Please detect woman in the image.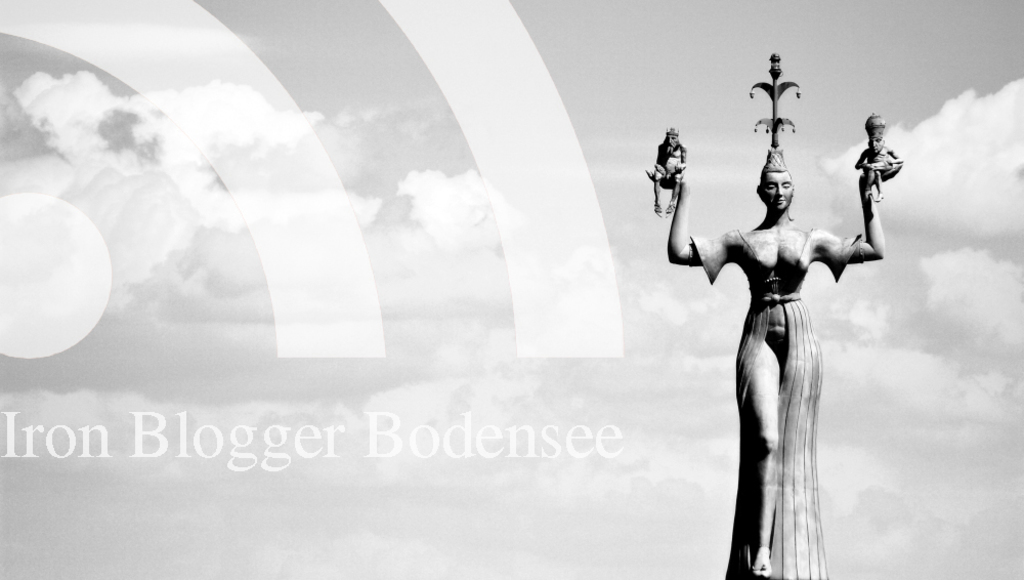
[left=679, top=95, right=890, bottom=563].
